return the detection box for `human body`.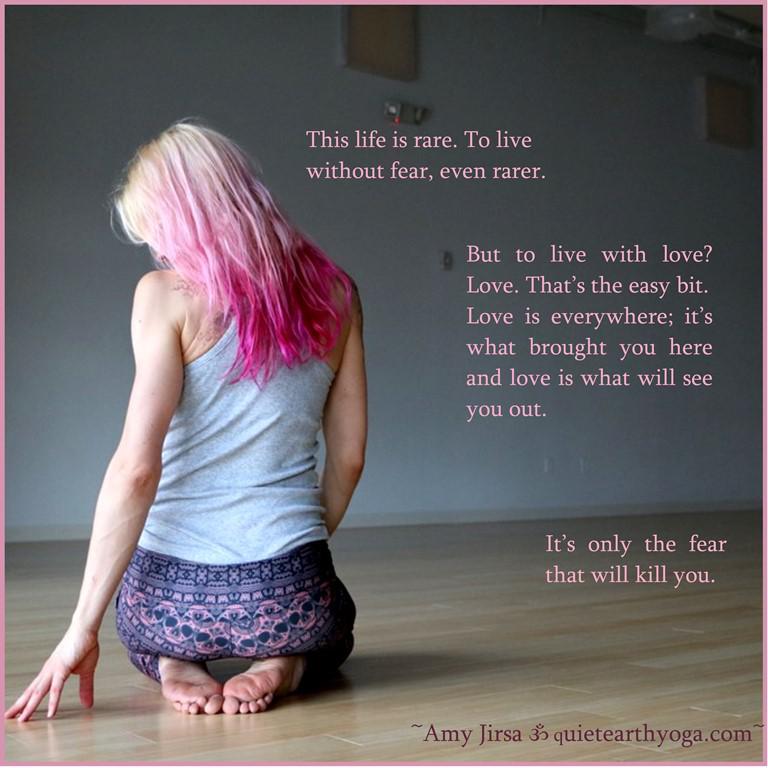
left=5, top=118, right=375, bottom=737.
